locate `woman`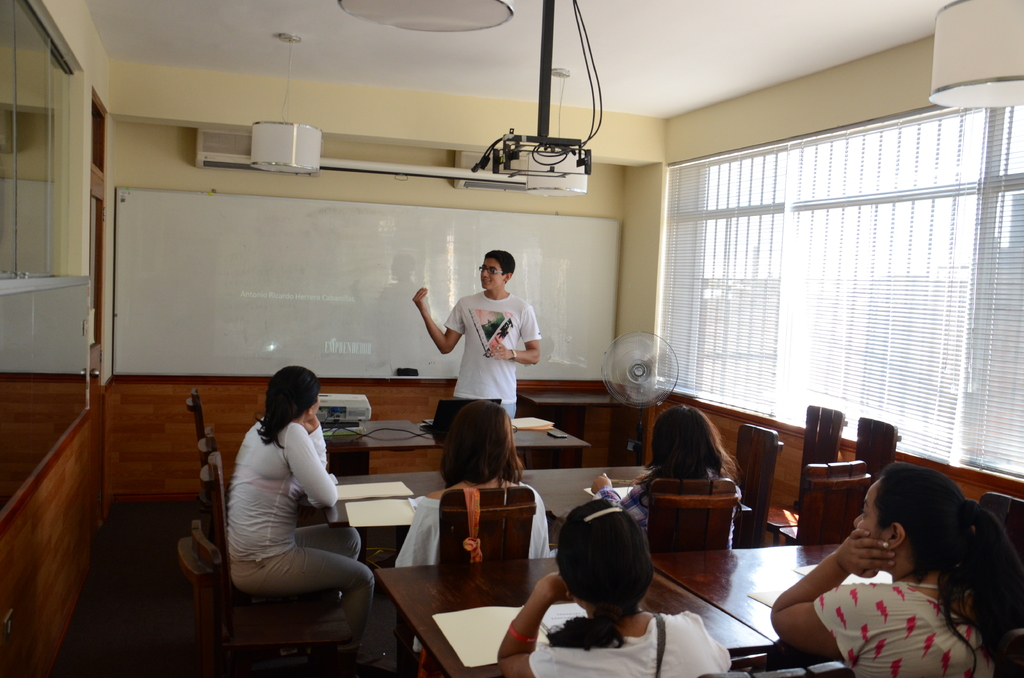
[591,405,744,552]
